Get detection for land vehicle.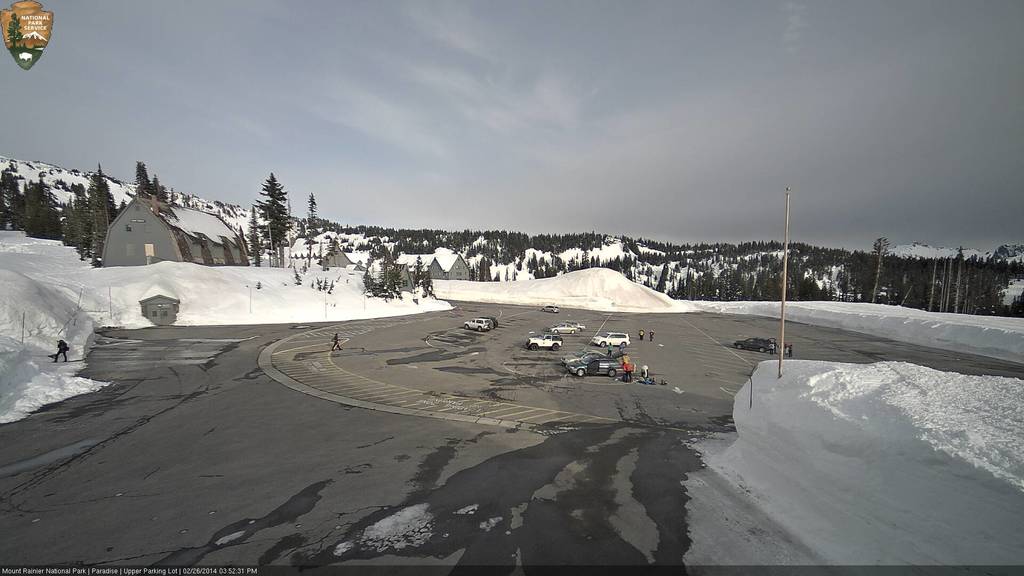
Detection: (x1=544, y1=303, x2=563, y2=314).
